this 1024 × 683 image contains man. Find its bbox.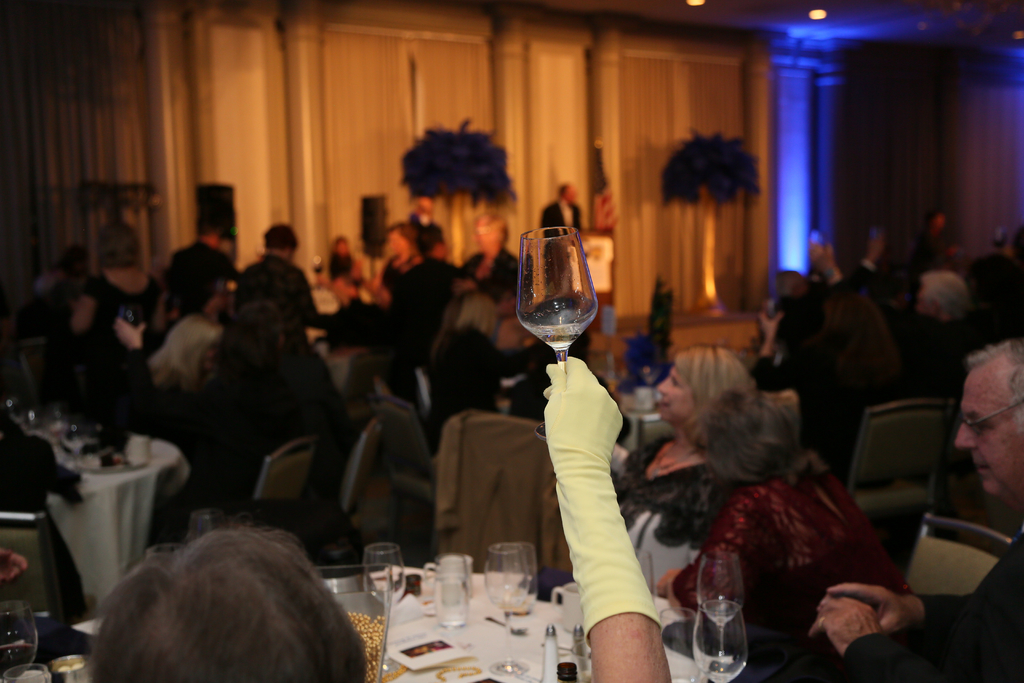
788:336:1023:682.
